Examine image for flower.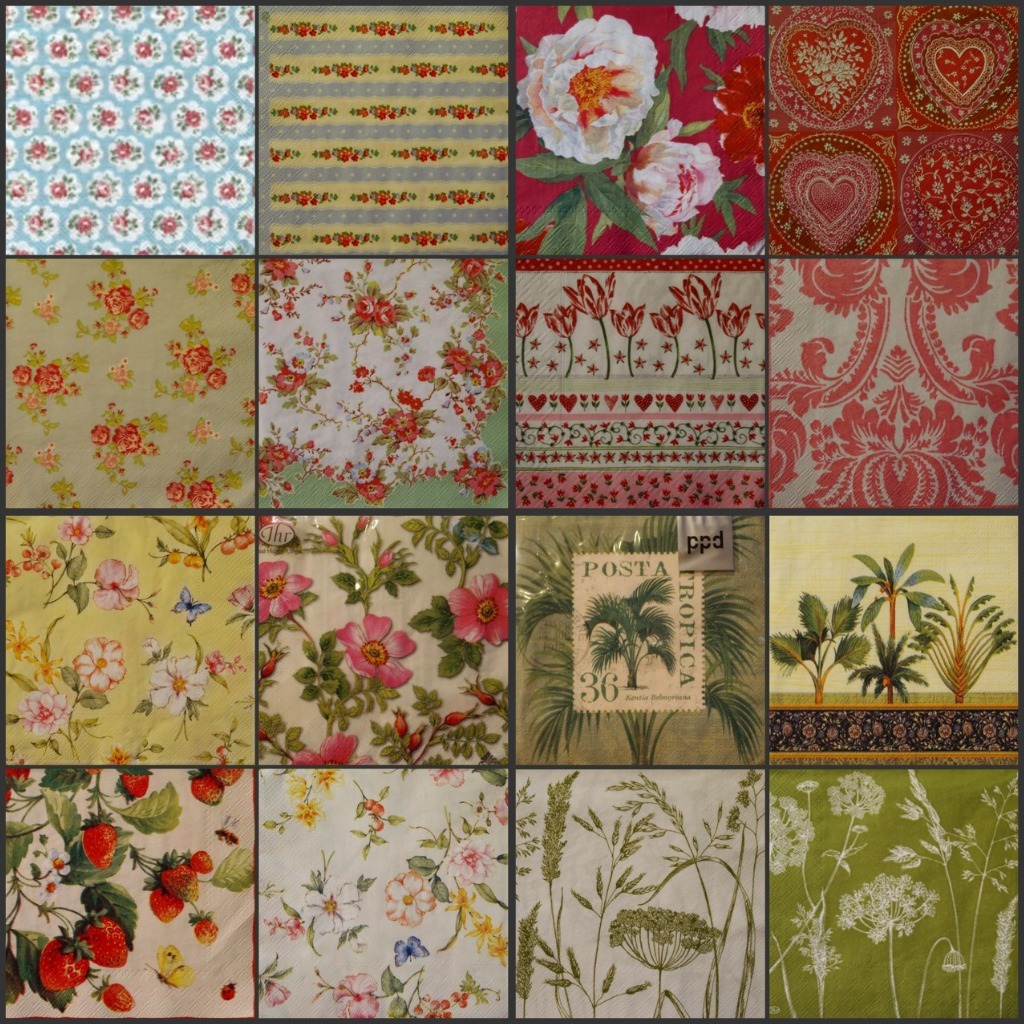
Examination result: [91,426,109,451].
